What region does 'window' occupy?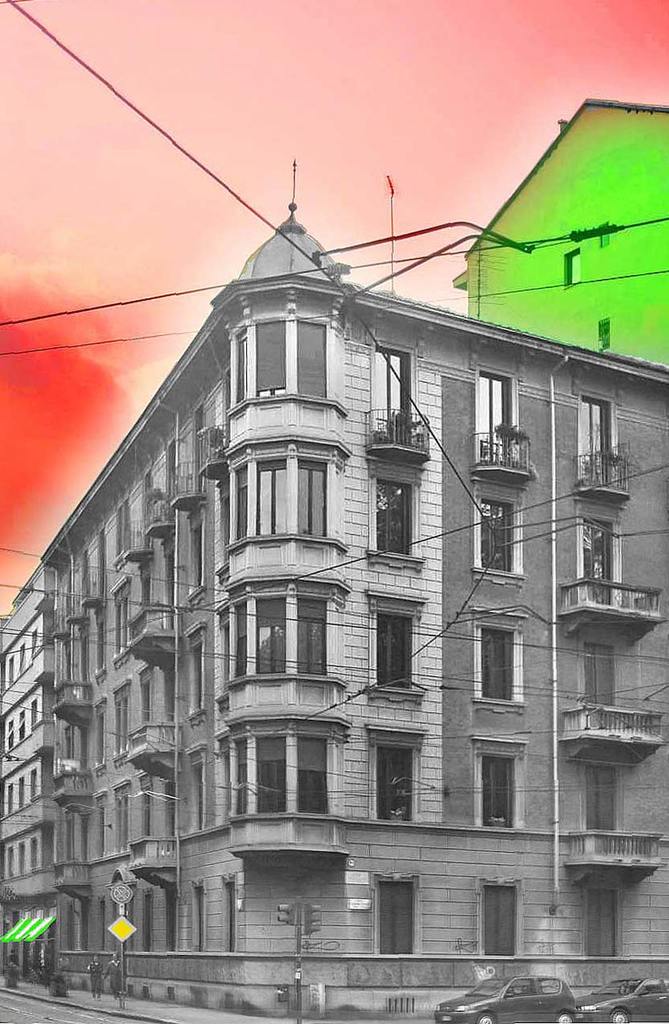
box(7, 783, 12, 815).
